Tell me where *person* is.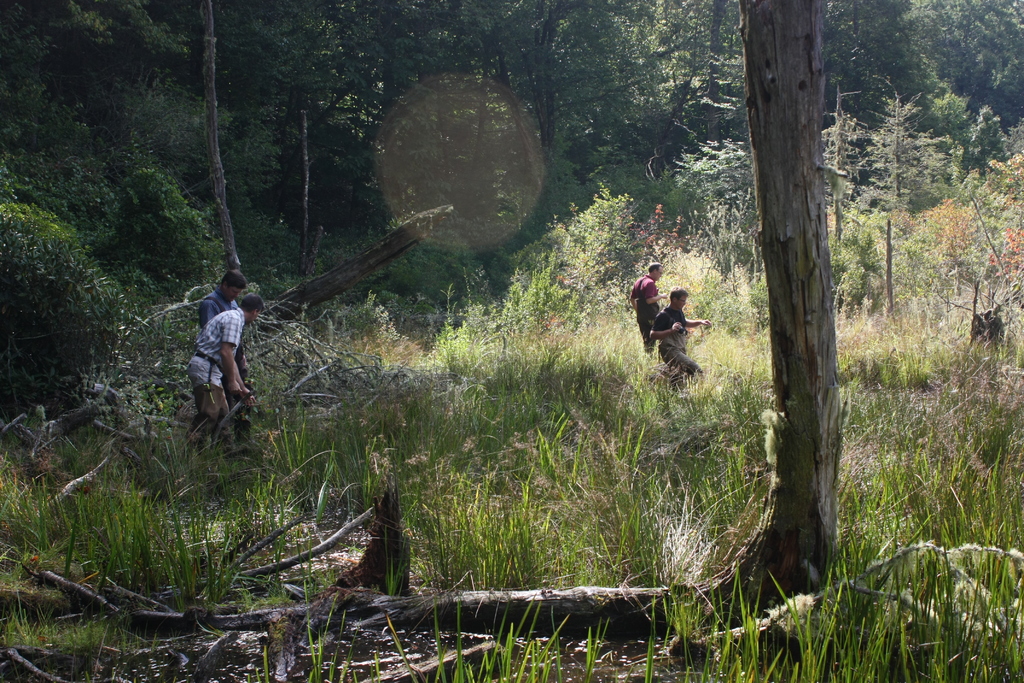
*person* is at BBox(650, 288, 712, 392).
